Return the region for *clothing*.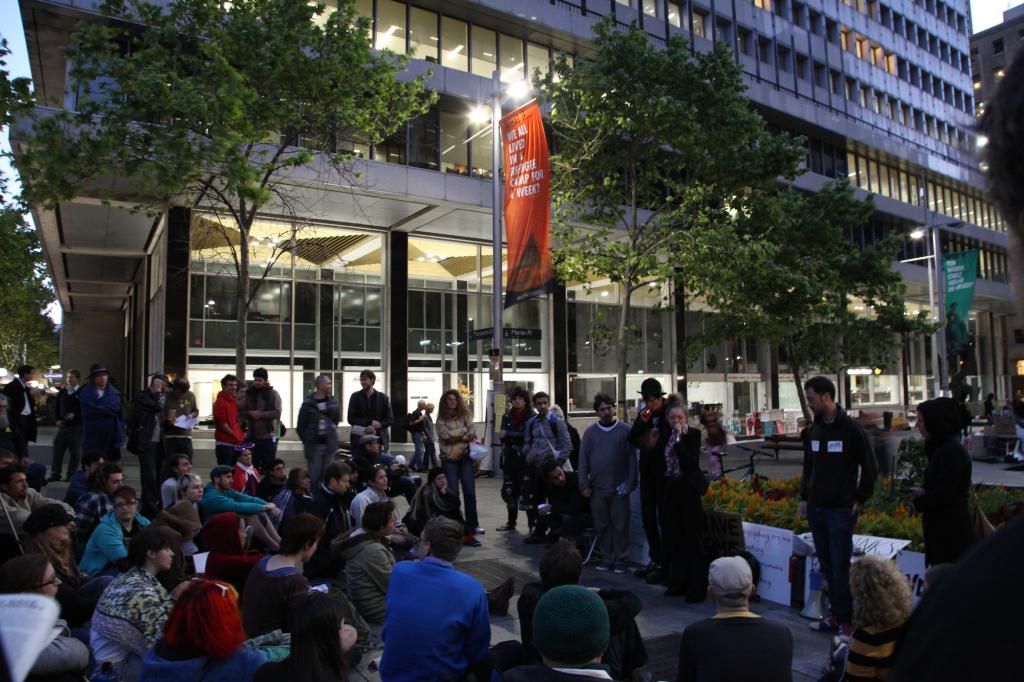
box(129, 390, 175, 493).
